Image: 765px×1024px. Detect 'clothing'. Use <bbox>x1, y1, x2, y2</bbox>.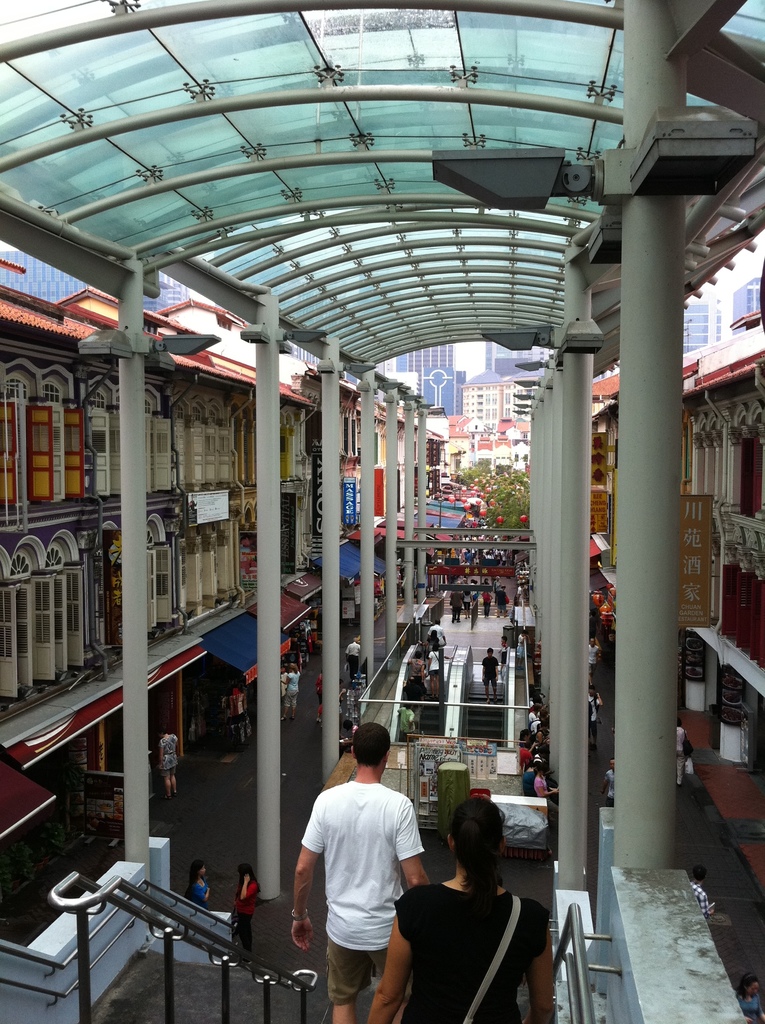
<bbox>484, 655, 501, 689</bbox>.
